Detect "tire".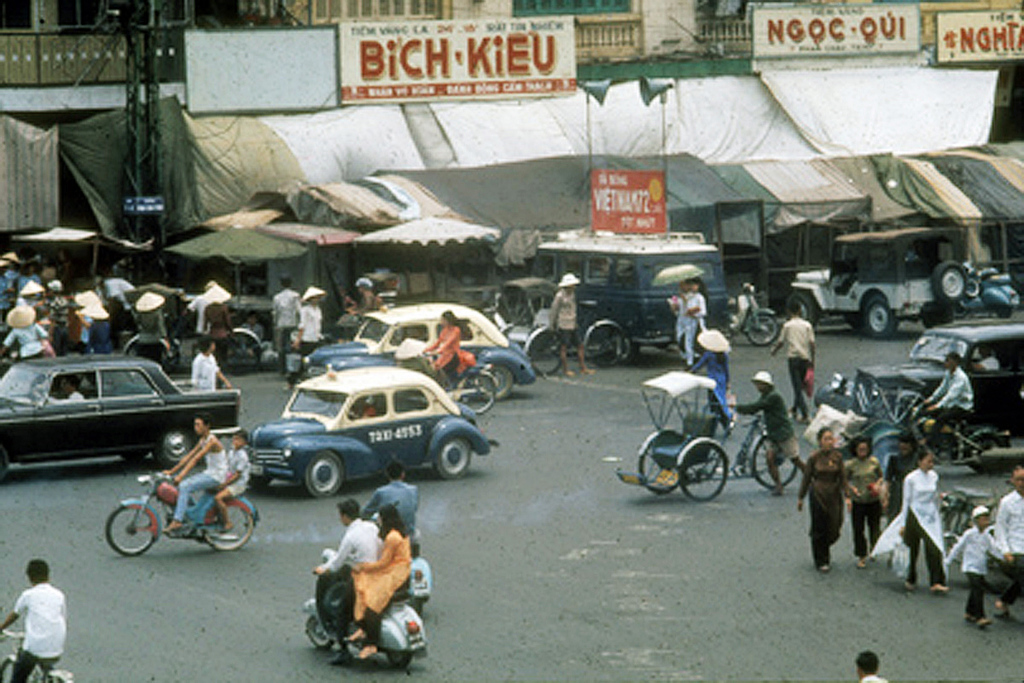
Detected at x1=916 y1=302 x2=945 y2=329.
